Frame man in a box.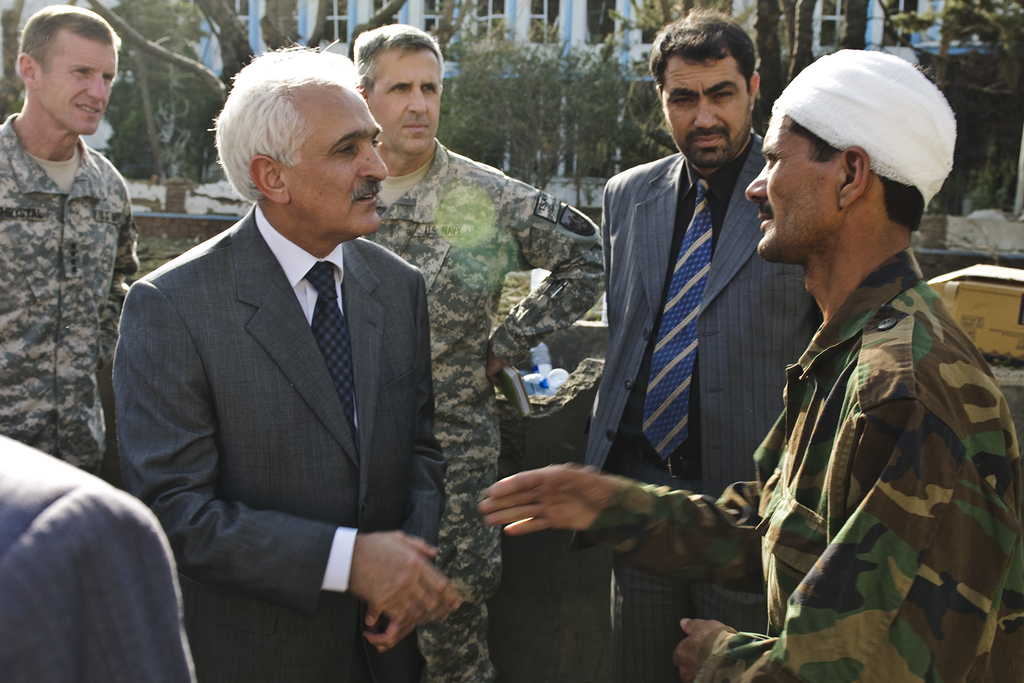
(x1=0, y1=12, x2=144, y2=486).
